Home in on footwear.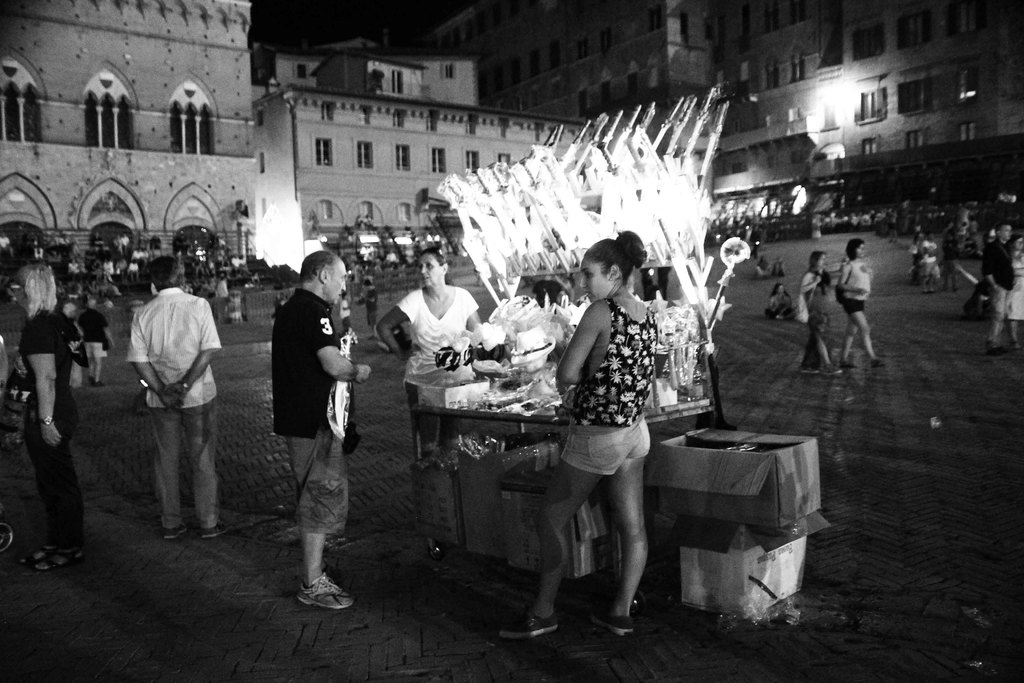
Homed in at bbox(164, 522, 186, 540).
